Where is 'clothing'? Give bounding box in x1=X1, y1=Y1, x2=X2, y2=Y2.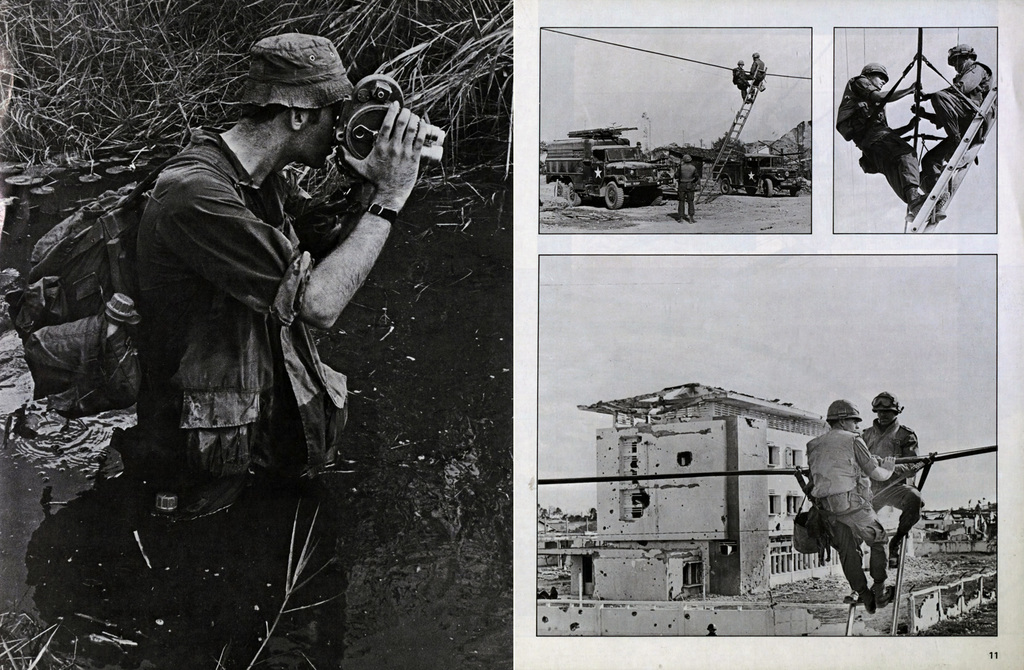
x1=840, y1=74, x2=922, y2=203.
